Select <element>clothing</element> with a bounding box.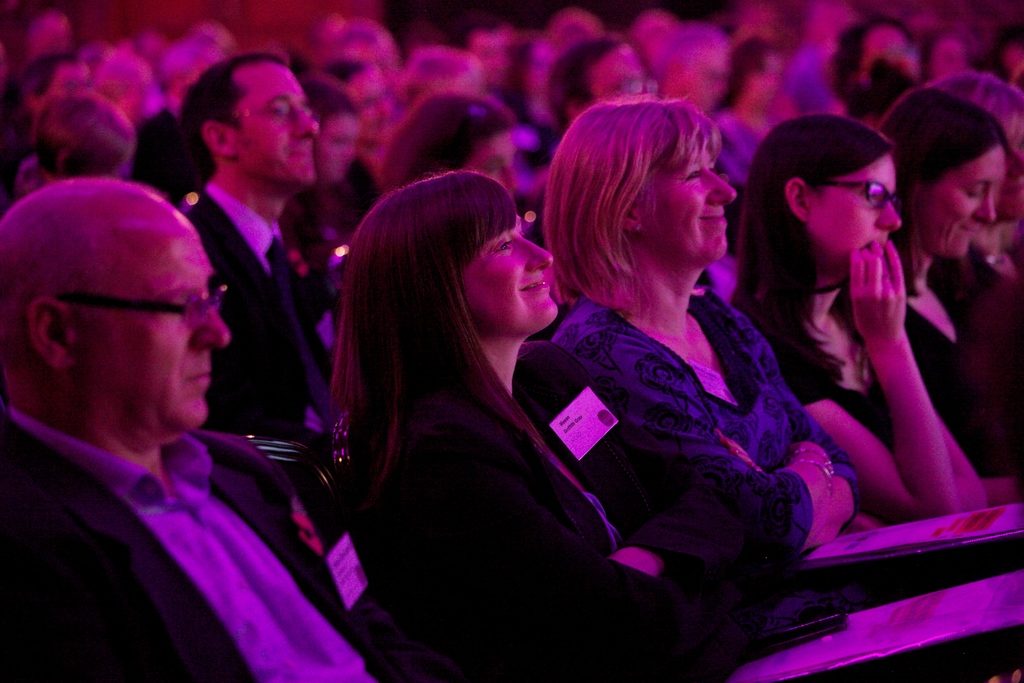
BBox(879, 262, 1023, 421).
